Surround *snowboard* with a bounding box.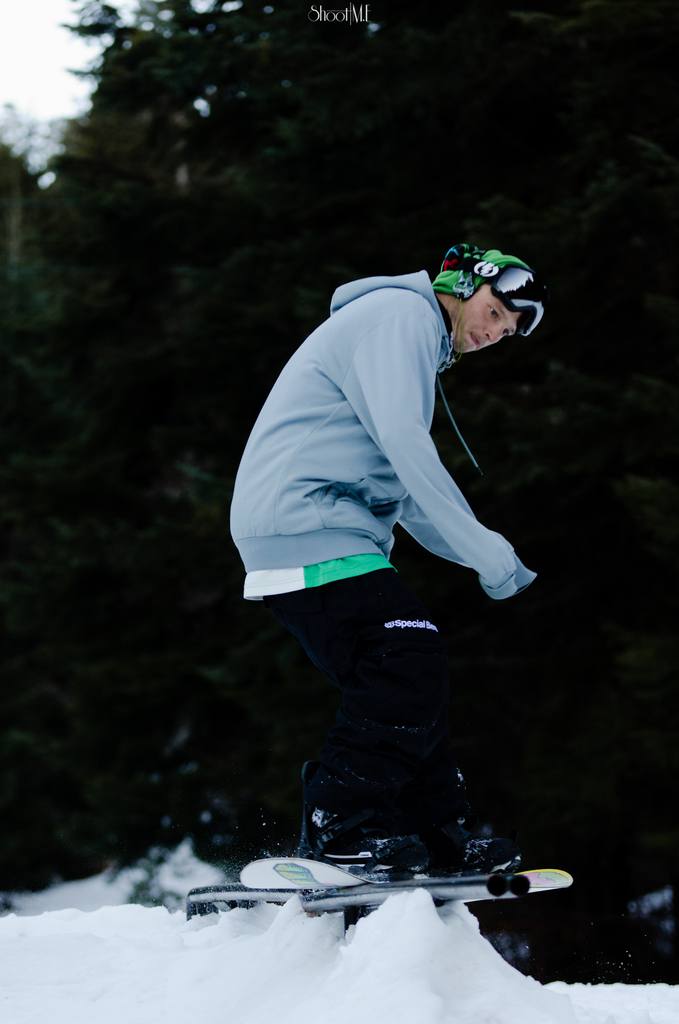
x1=241 y1=858 x2=570 y2=896.
